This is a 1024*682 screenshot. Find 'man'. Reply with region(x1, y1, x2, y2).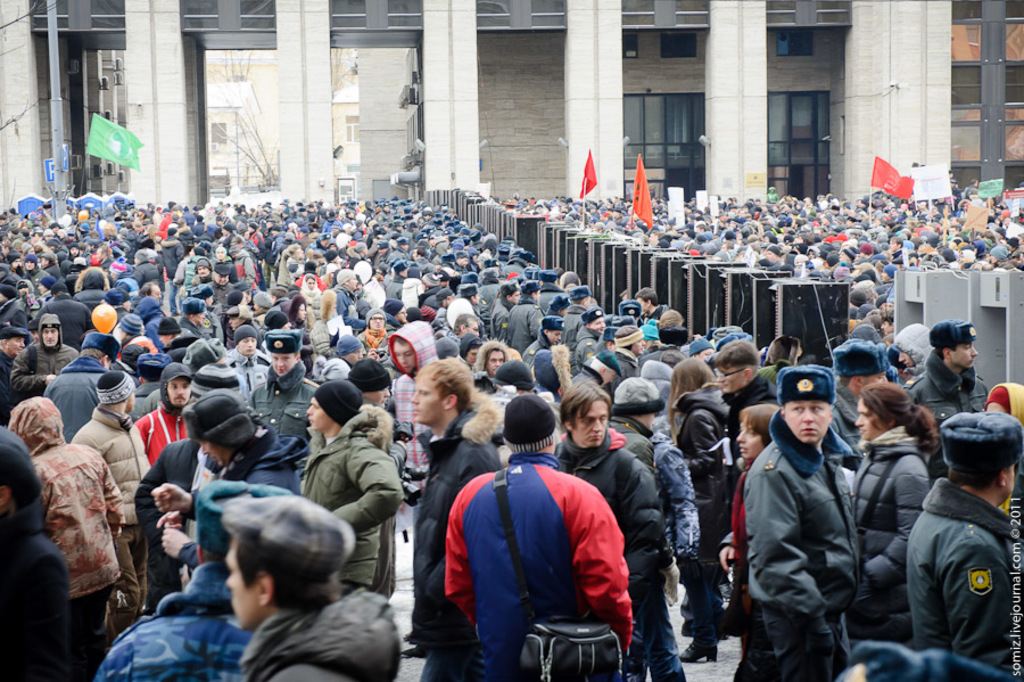
region(140, 280, 162, 297).
